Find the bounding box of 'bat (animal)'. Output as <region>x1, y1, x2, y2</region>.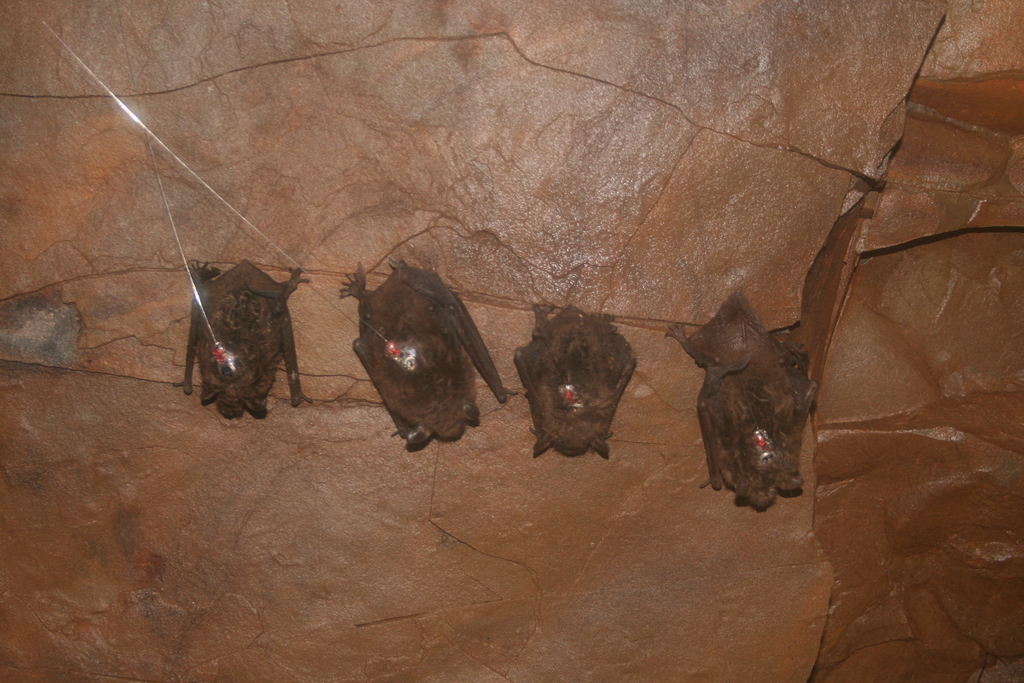
<region>326, 255, 508, 458</region>.
